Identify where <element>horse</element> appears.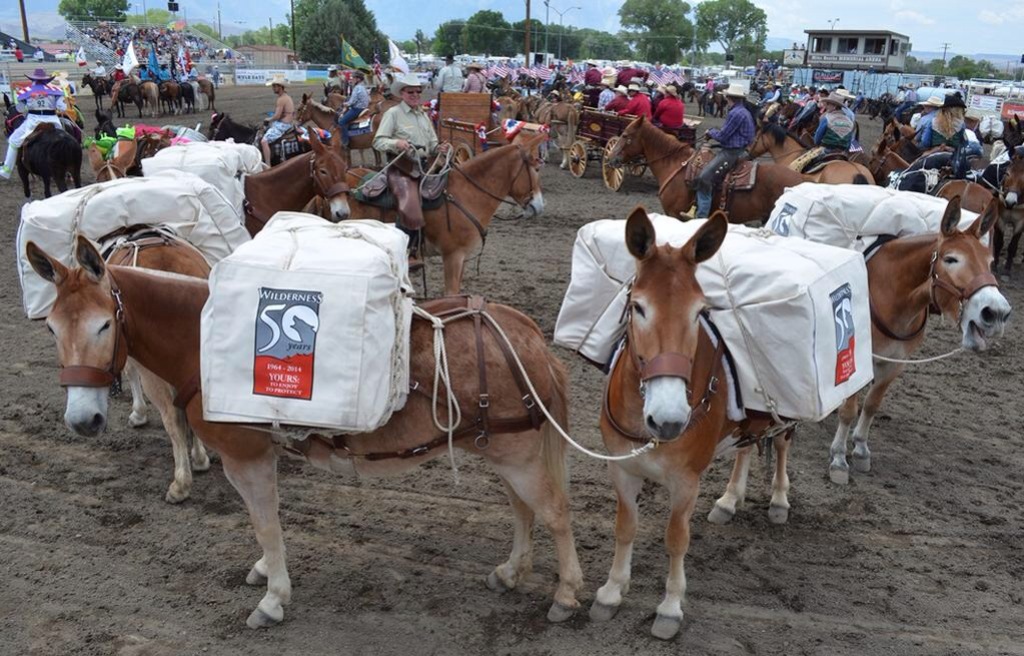
Appears at pyautogui.locateOnScreen(349, 124, 551, 300).
